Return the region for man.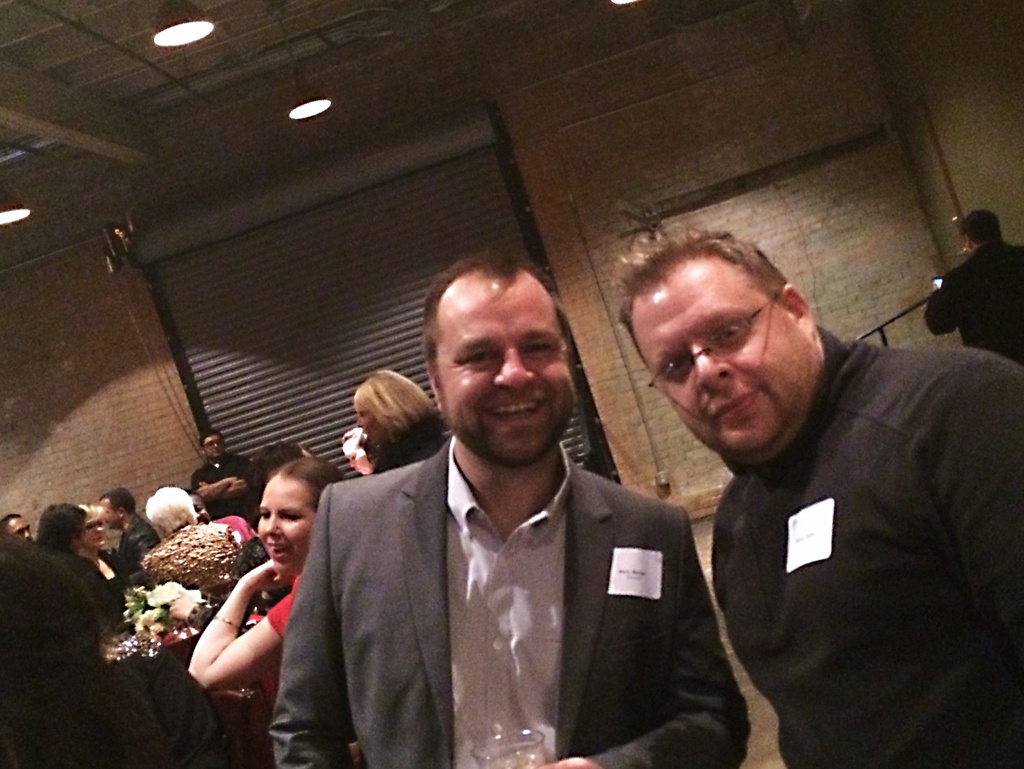
x1=614 y1=216 x2=1023 y2=768.
